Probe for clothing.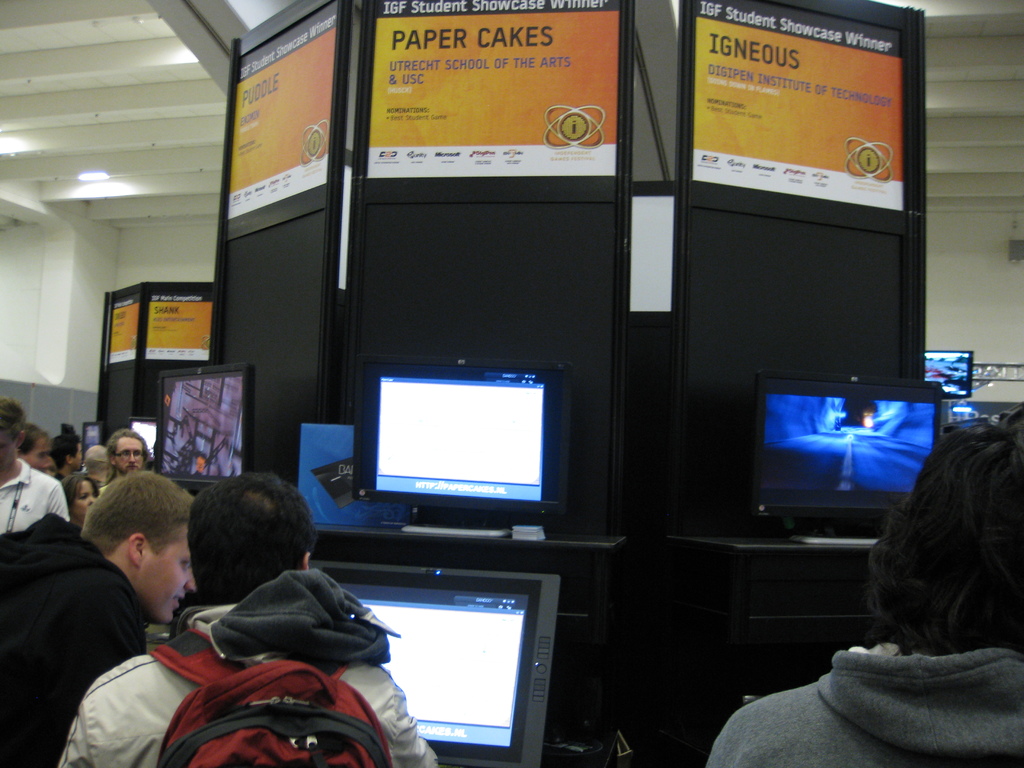
Probe result: BBox(4, 466, 90, 554).
